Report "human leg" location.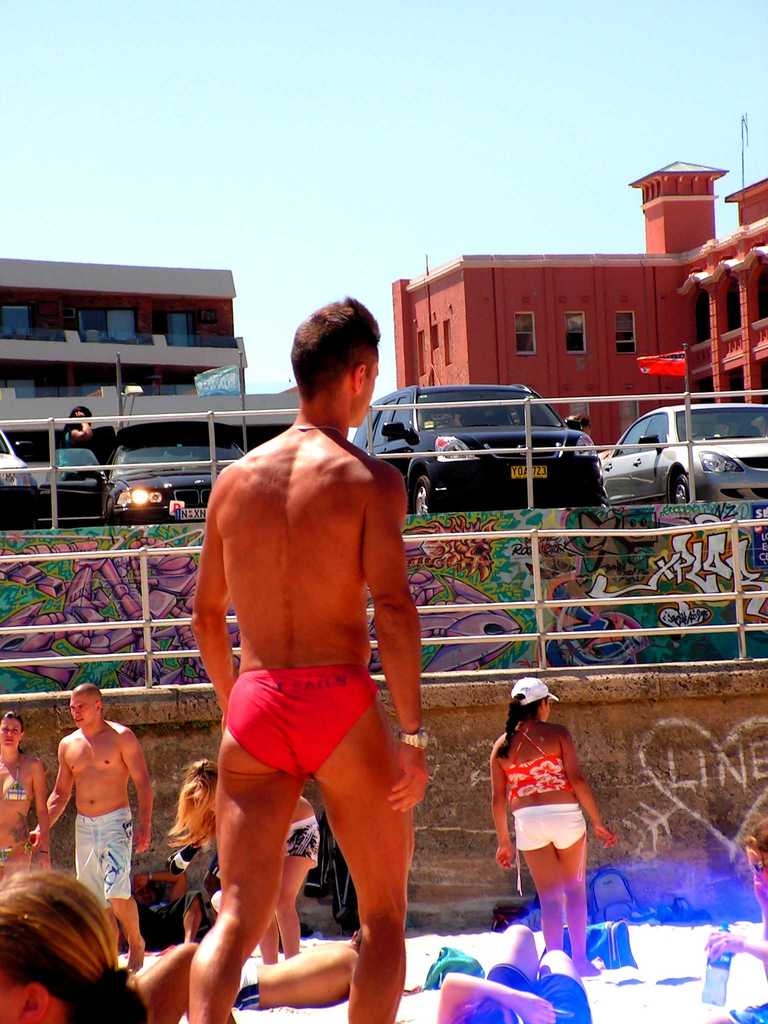
Report: (x1=308, y1=669, x2=417, y2=1019).
